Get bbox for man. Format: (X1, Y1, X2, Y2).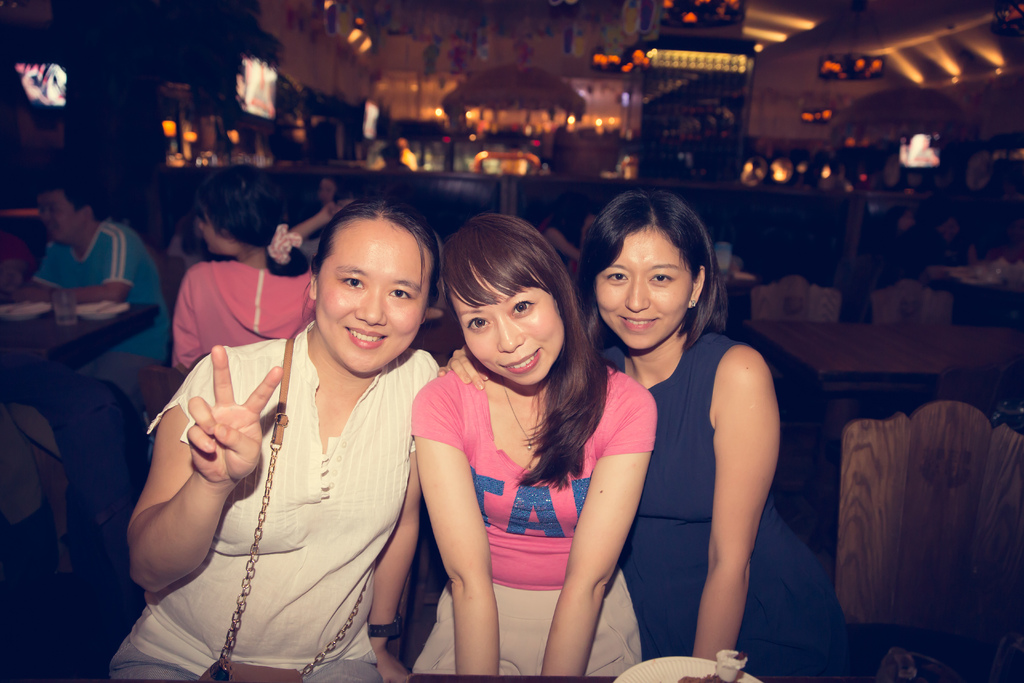
(13, 183, 175, 408).
